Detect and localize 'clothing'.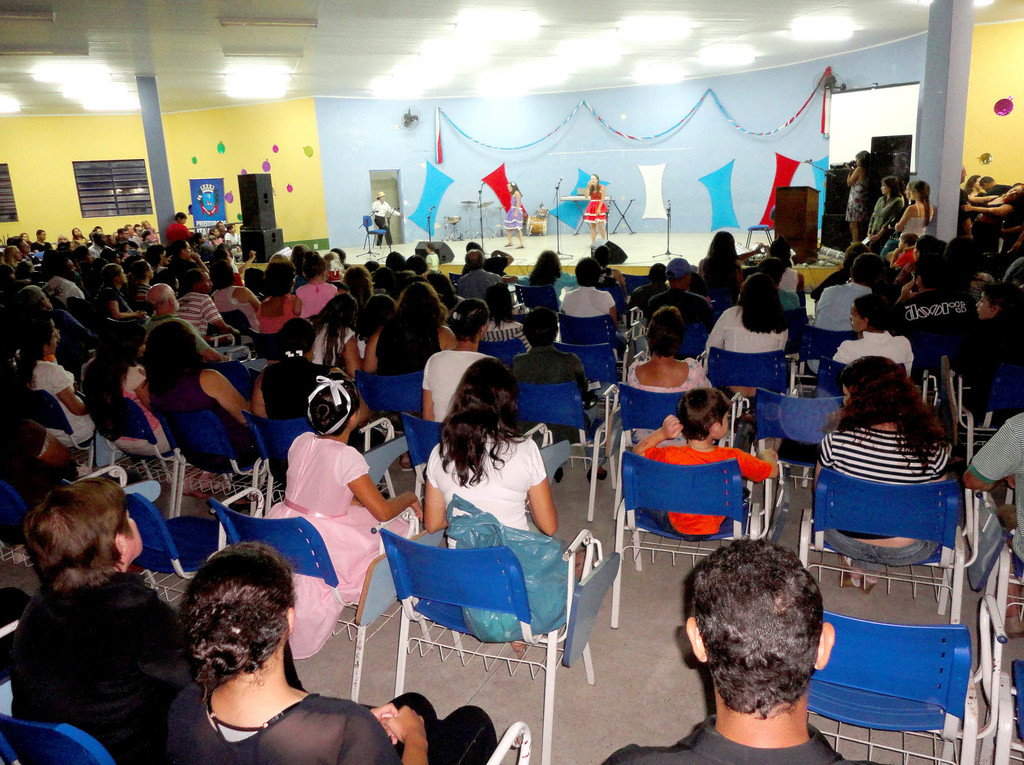
Localized at [643,284,711,319].
